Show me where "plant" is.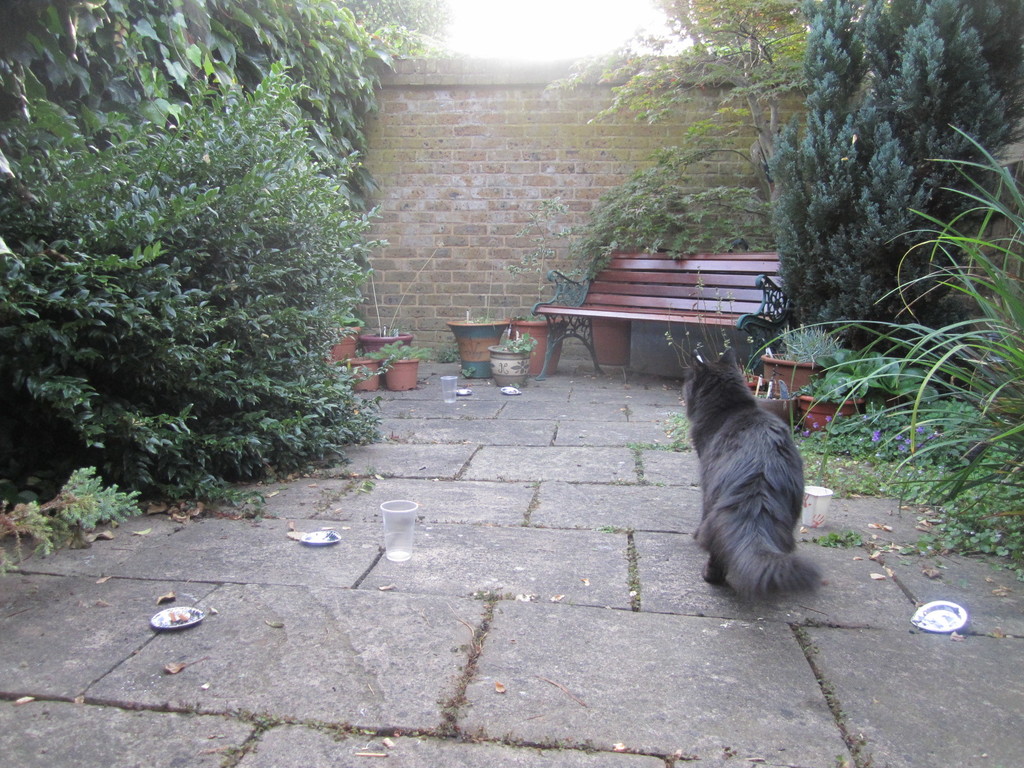
"plant" is at [x1=733, y1=117, x2=1023, y2=524].
